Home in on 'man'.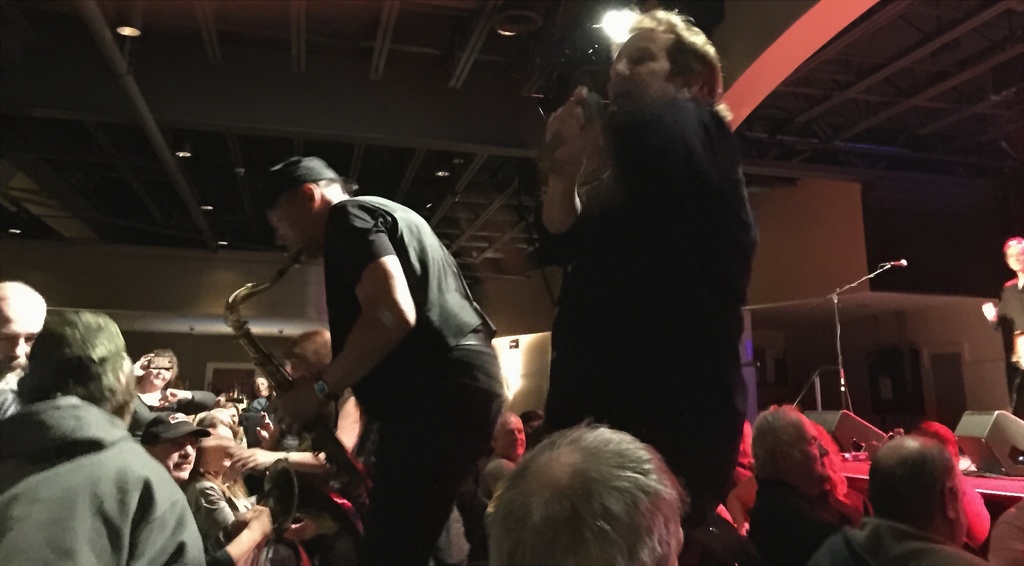
Homed in at {"x1": 250, "y1": 378, "x2": 273, "y2": 417}.
